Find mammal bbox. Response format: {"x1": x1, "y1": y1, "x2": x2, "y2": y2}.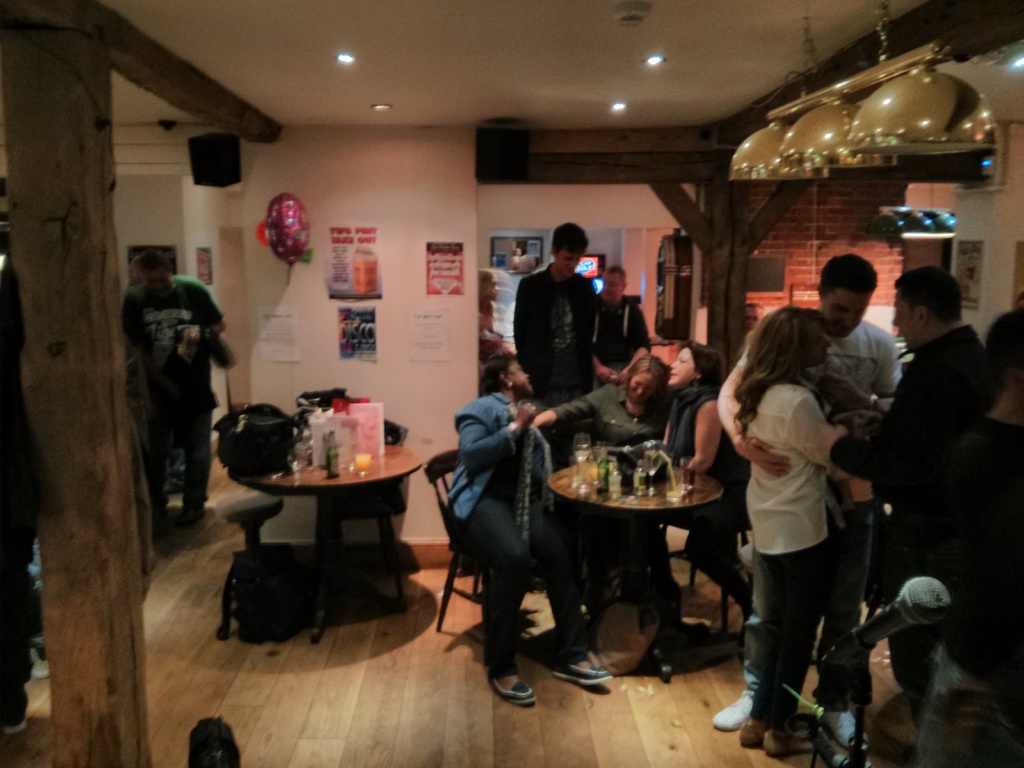
{"x1": 722, "y1": 303, "x2": 884, "y2": 739}.
